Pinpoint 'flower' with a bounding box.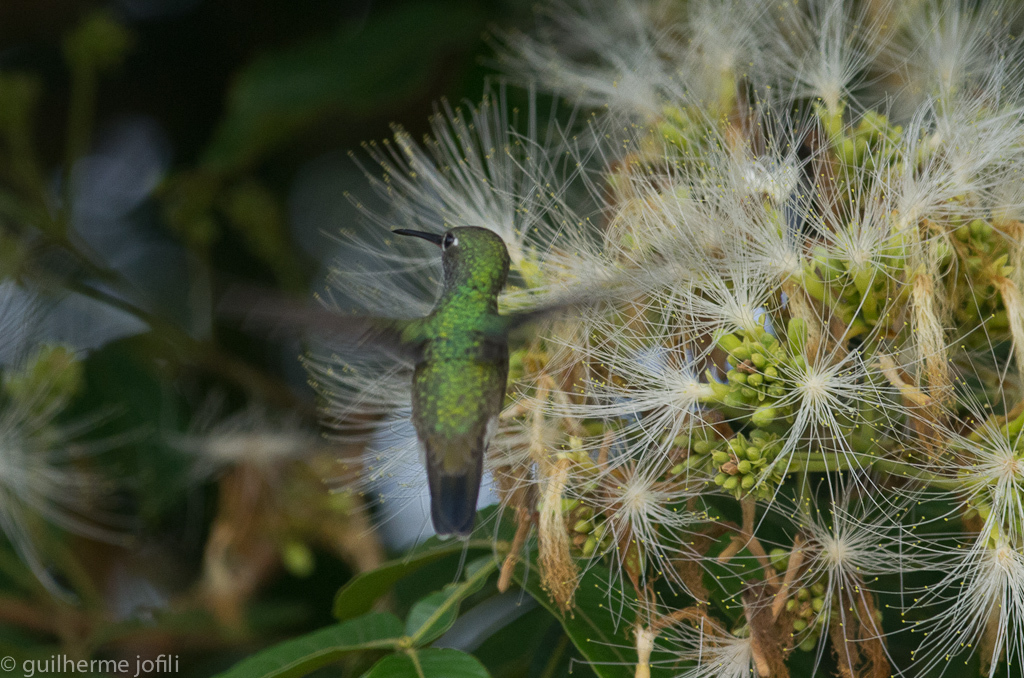
{"left": 300, "top": 0, "right": 1023, "bottom": 677}.
